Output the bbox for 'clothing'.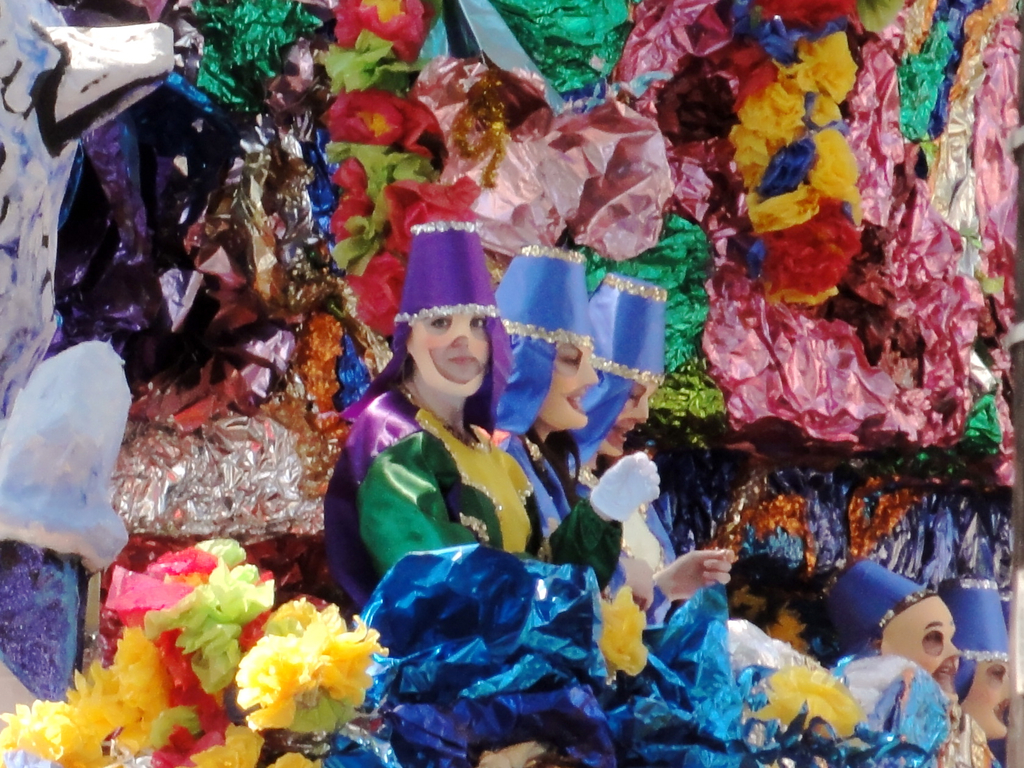
[x1=480, y1=419, x2=619, y2=595].
